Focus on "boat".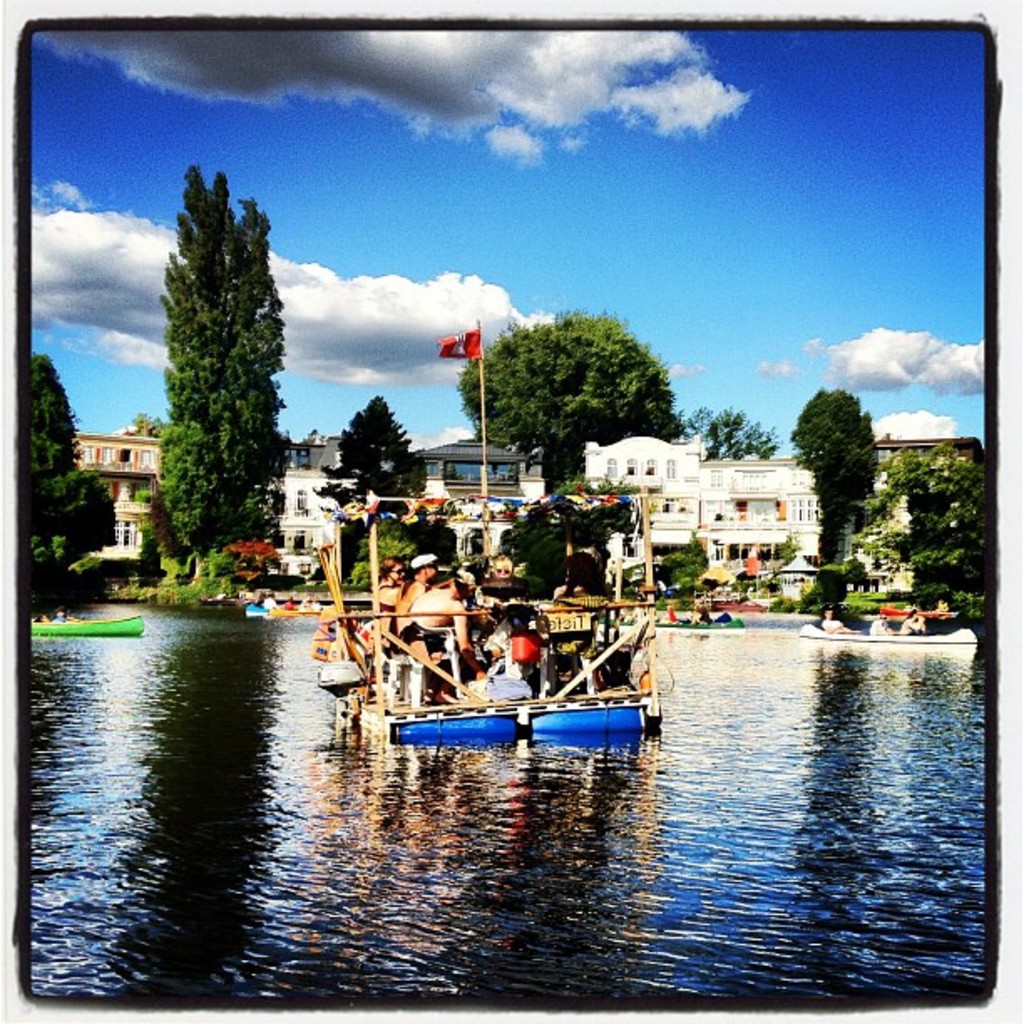
Focused at bbox=(796, 622, 975, 649).
